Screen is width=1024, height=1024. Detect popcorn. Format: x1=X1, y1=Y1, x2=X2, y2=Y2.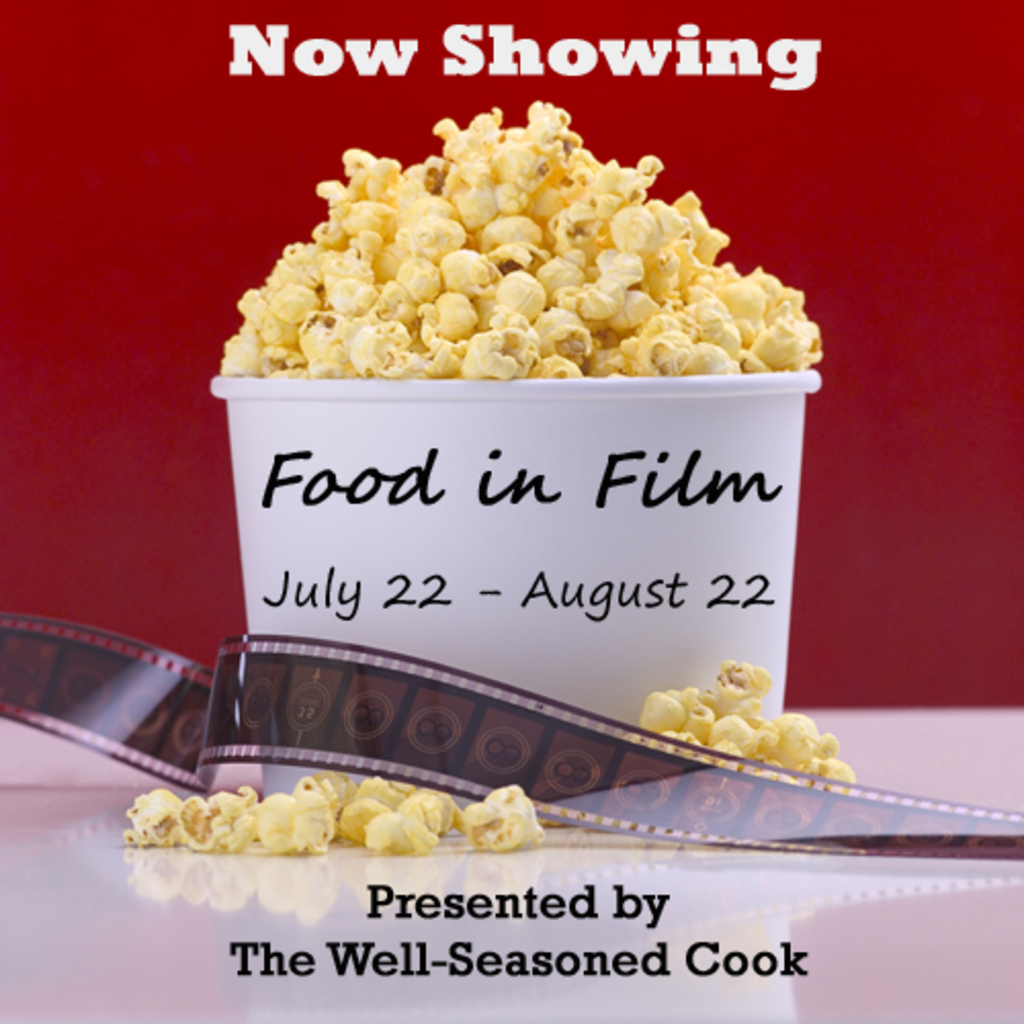
x1=618, y1=655, x2=850, y2=799.
